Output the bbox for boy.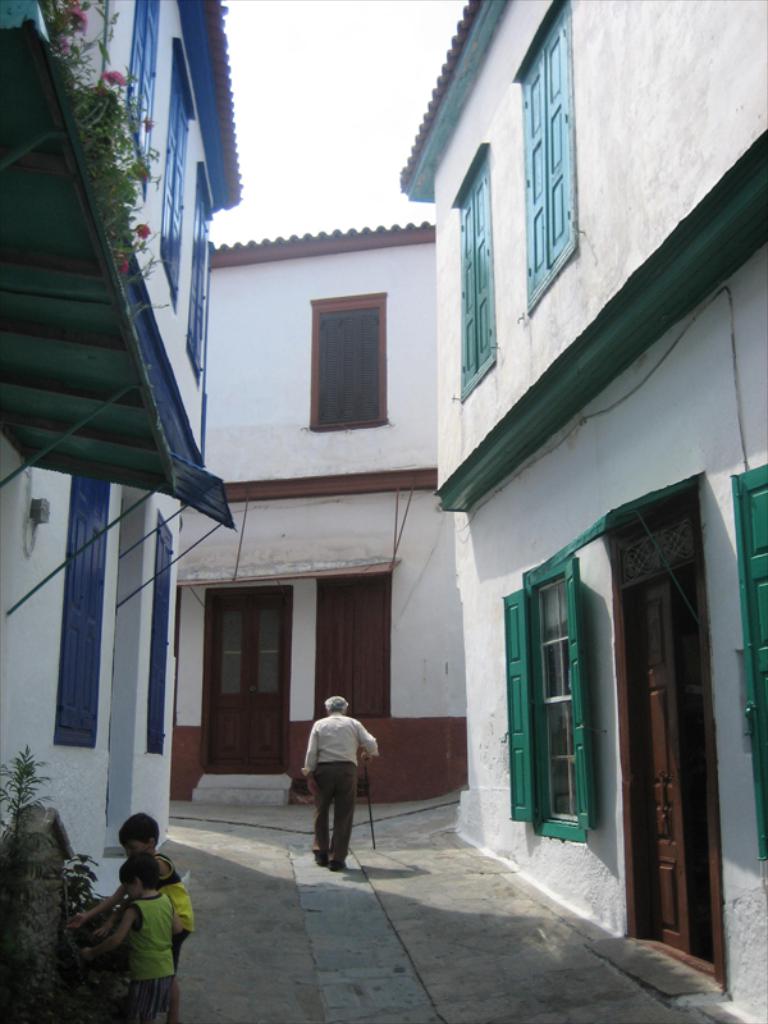
bbox=(86, 858, 173, 1023).
